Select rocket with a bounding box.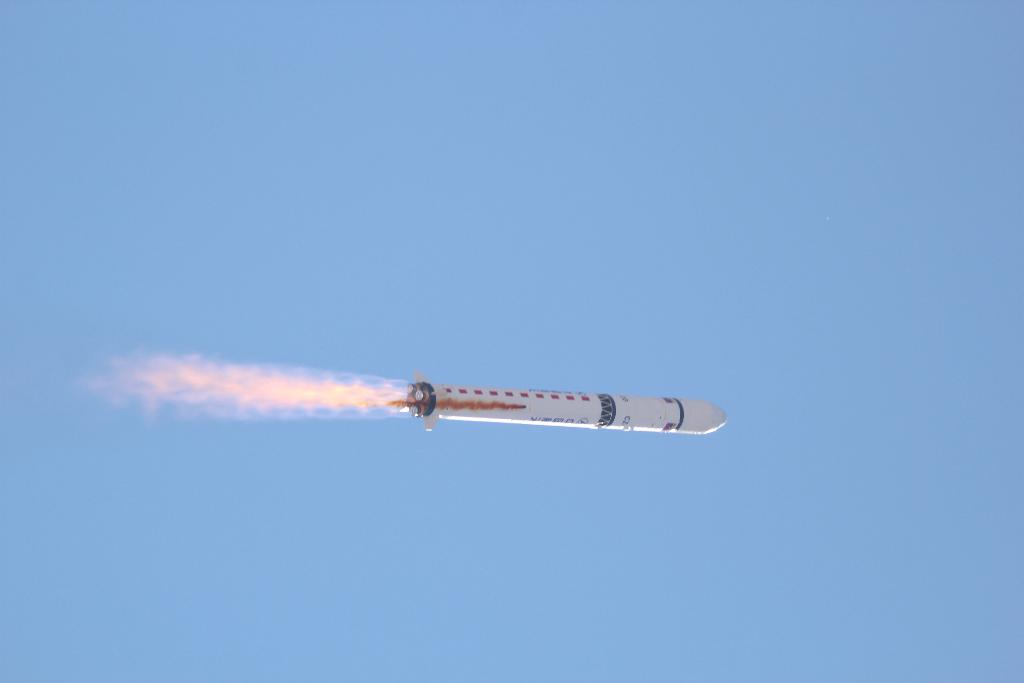
405/370/728/431.
